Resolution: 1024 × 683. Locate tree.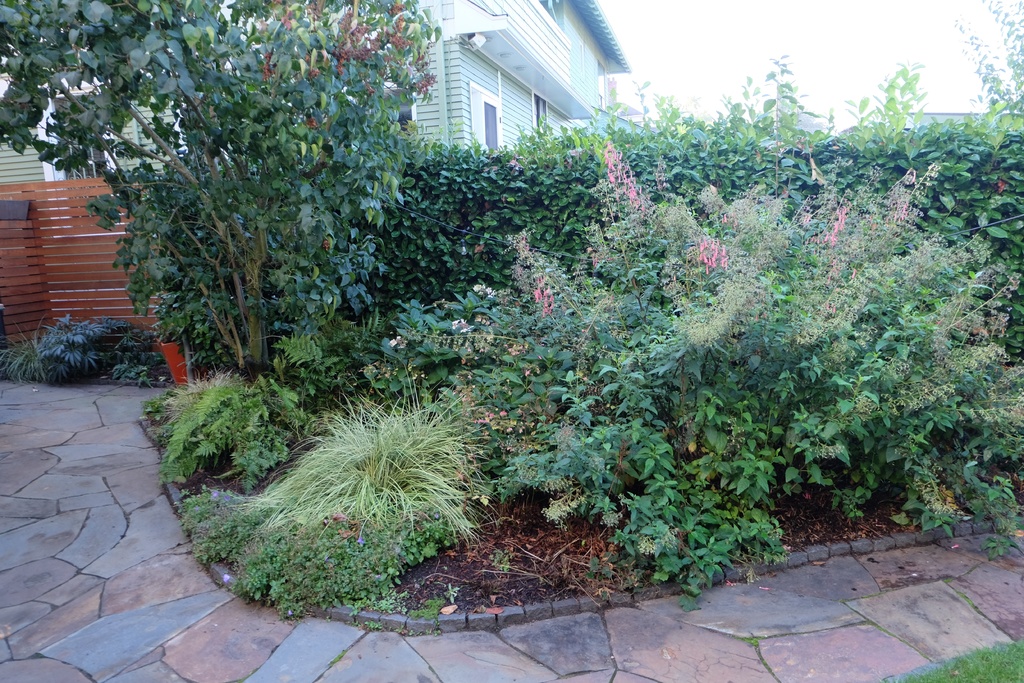
[0, 0, 443, 364].
